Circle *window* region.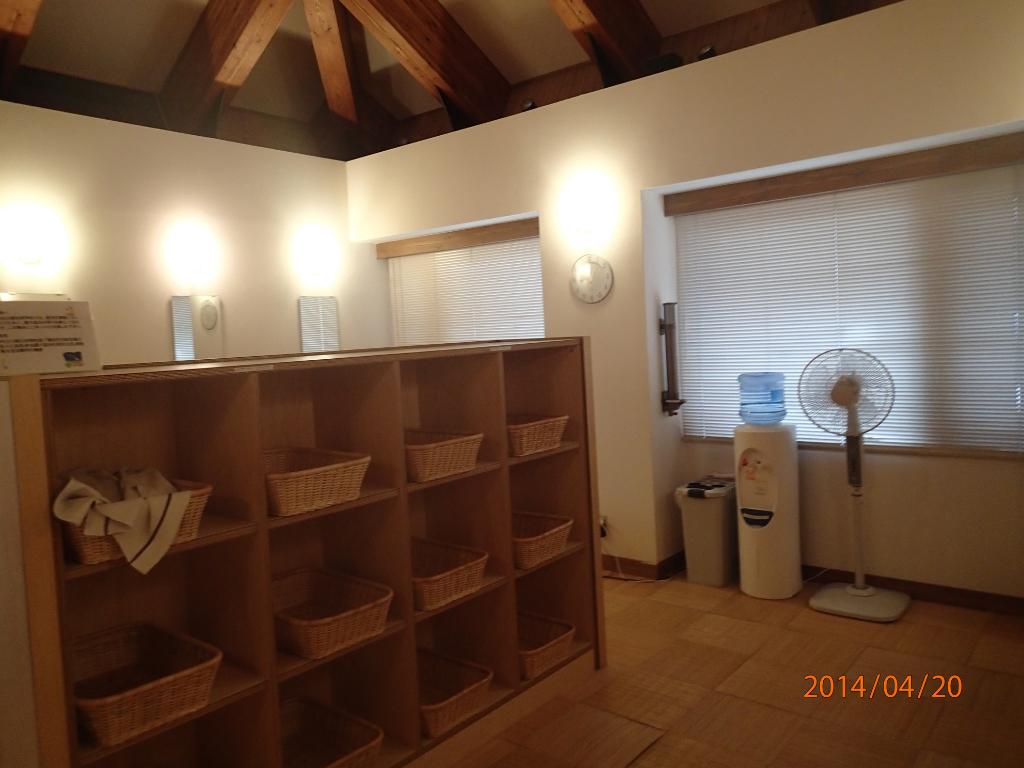
Region: <bbox>631, 125, 1023, 449</bbox>.
